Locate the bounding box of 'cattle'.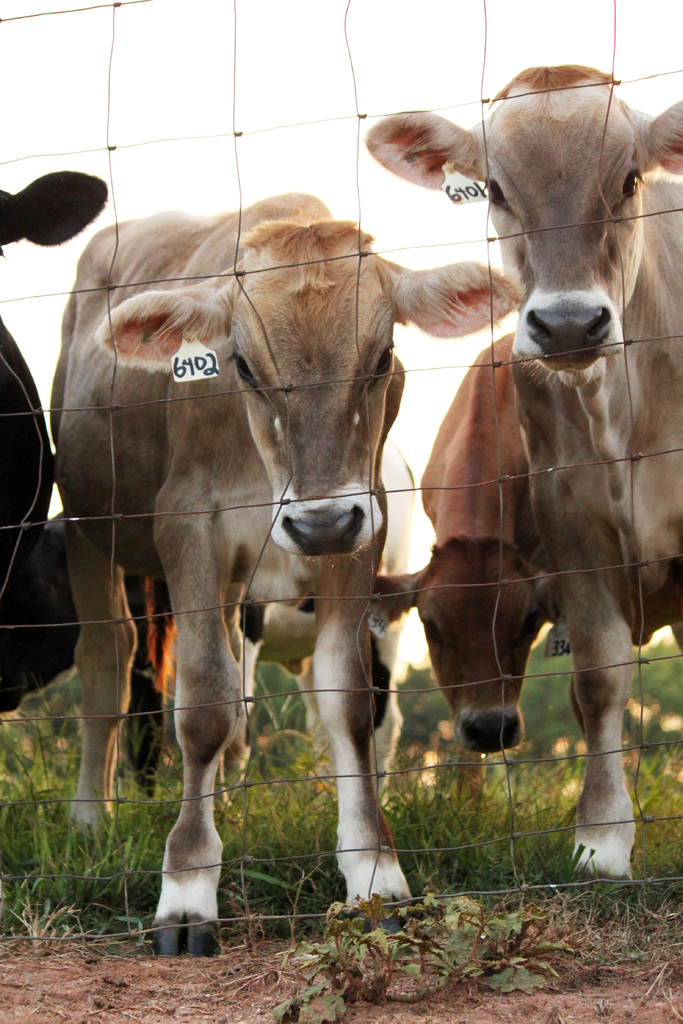
Bounding box: rect(370, 328, 682, 858).
